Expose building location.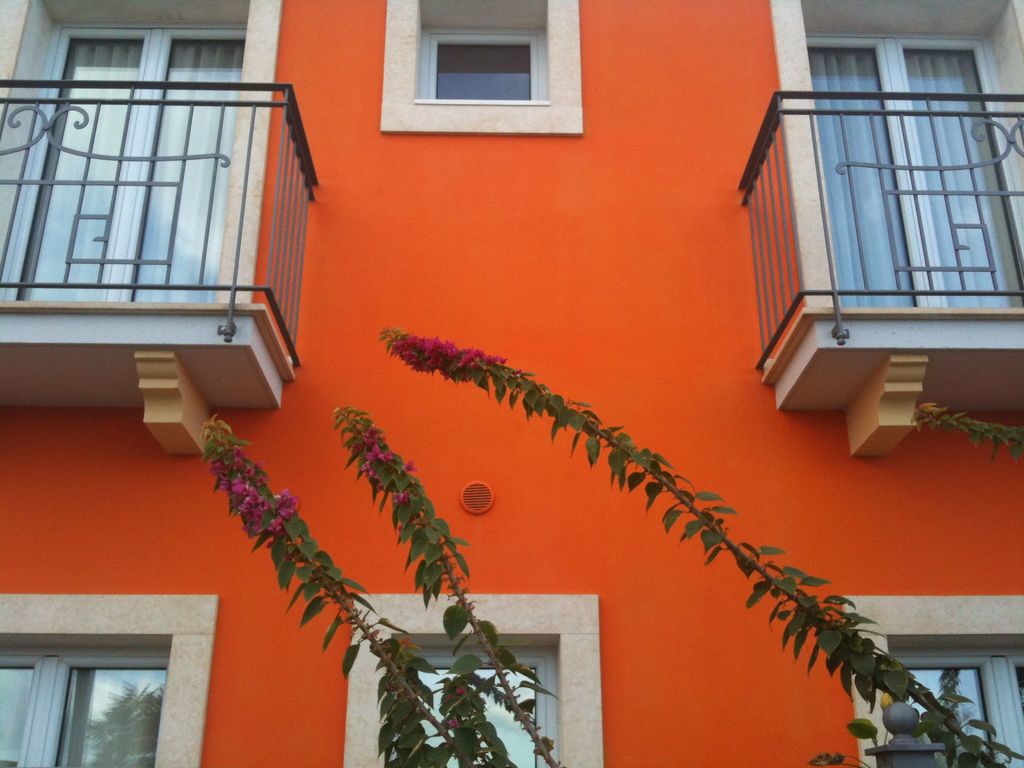
Exposed at <region>0, 0, 1023, 767</region>.
